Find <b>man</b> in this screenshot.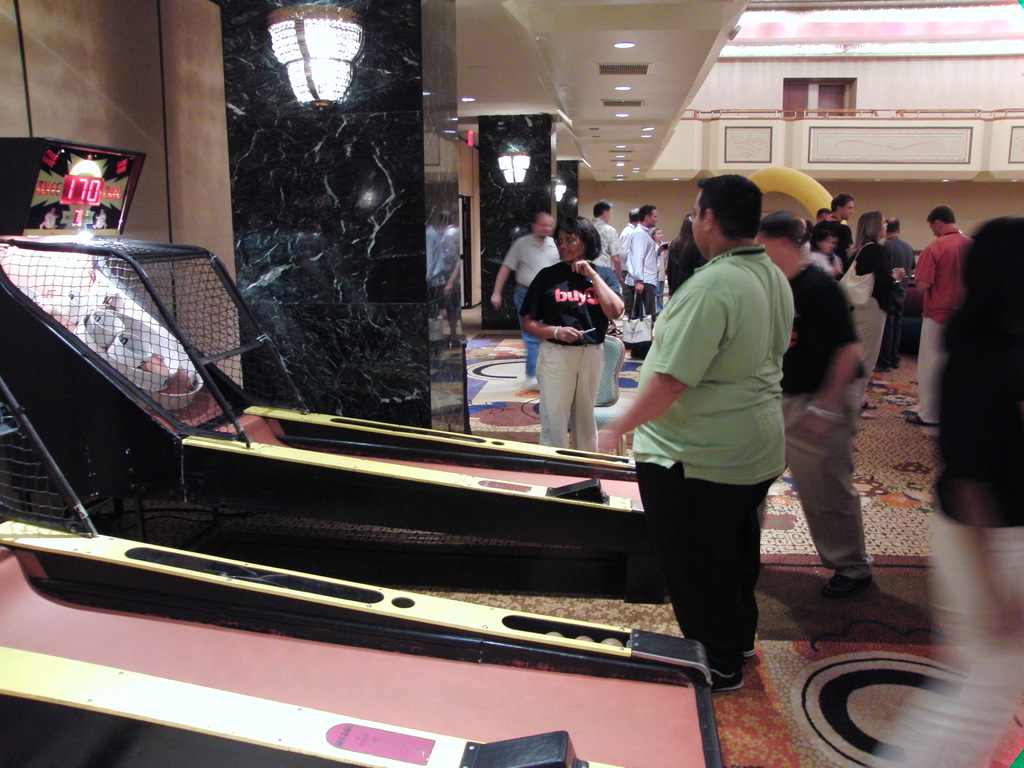
The bounding box for <b>man</b> is (618, 204, 640, 315).
